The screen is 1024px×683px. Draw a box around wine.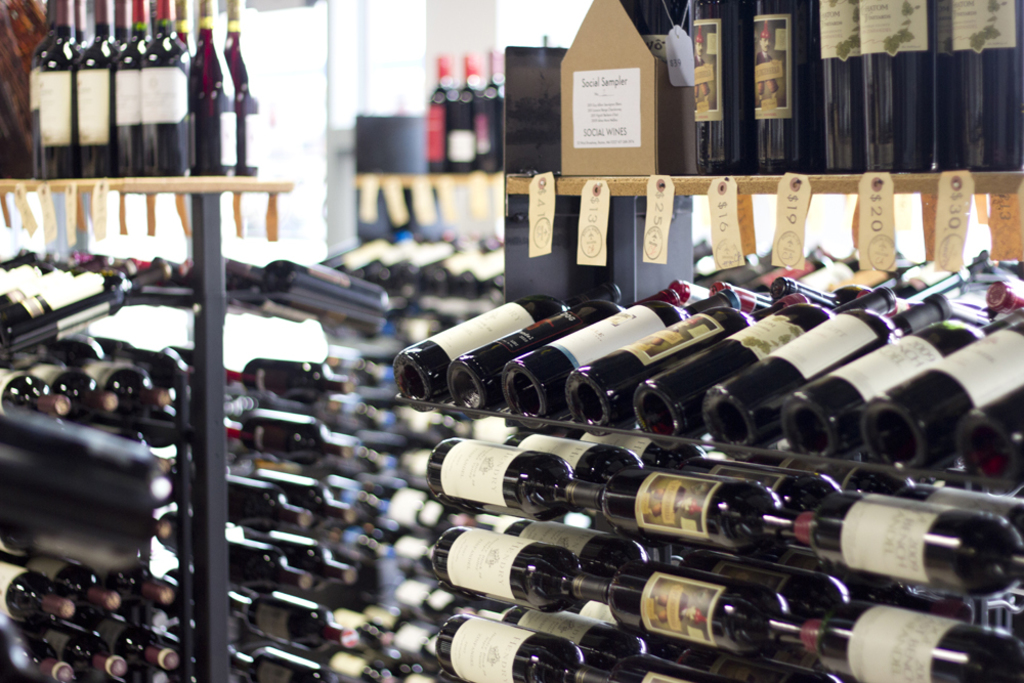
rect(130, 256, 156, 272).
